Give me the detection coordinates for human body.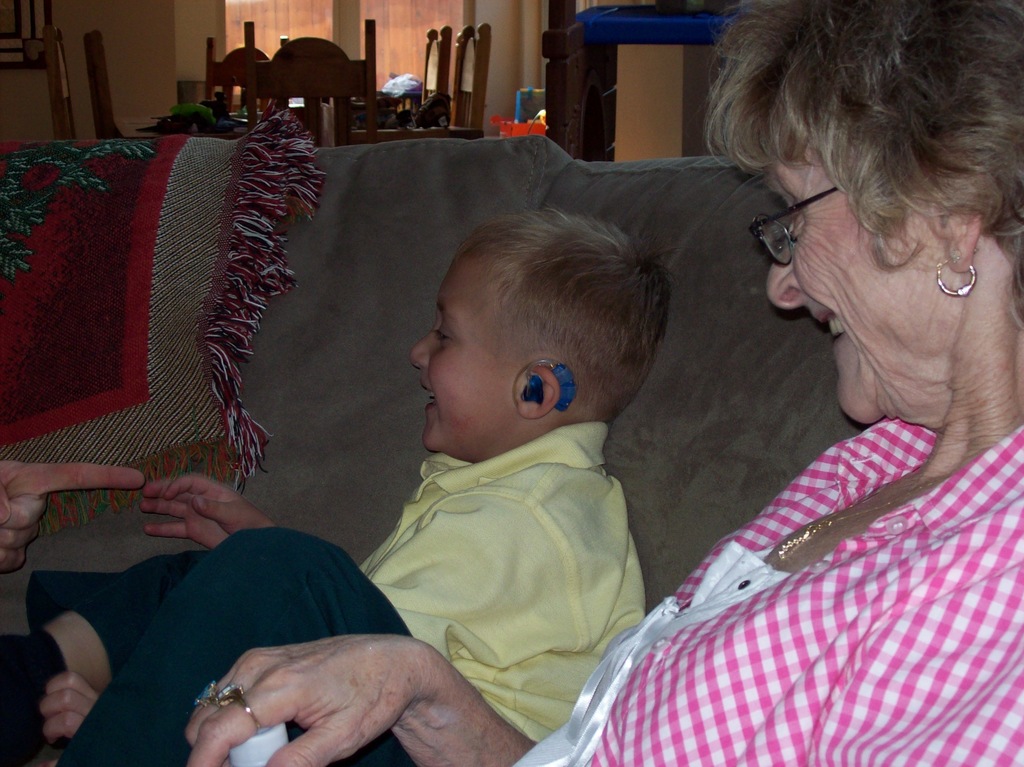
[0, 206, 668, 766].
